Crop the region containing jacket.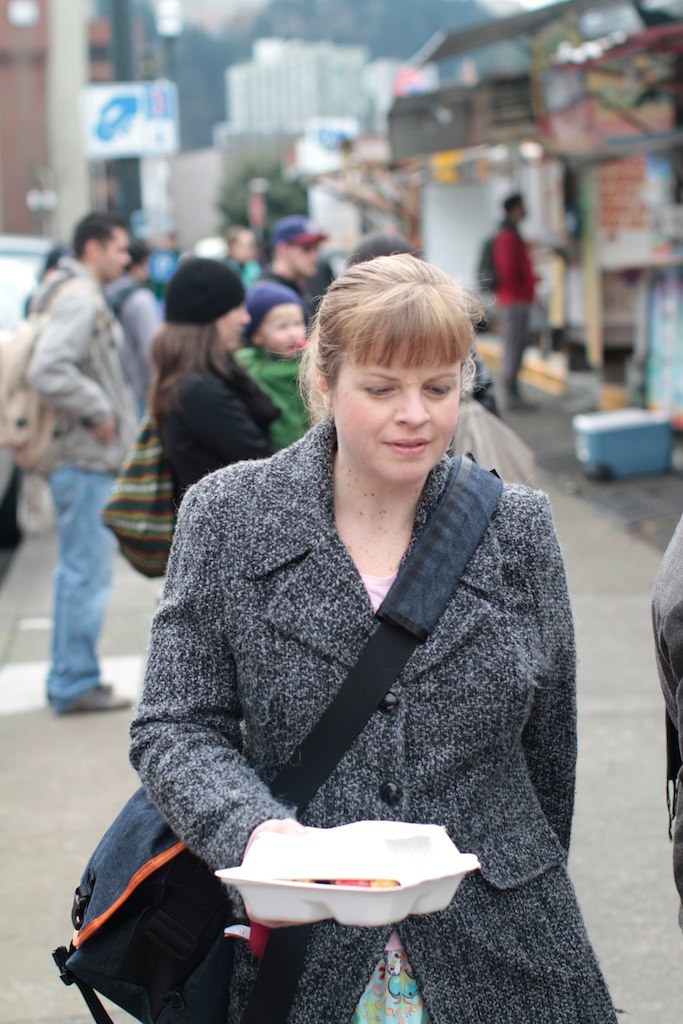
Crop region: [118,408,574,932].
